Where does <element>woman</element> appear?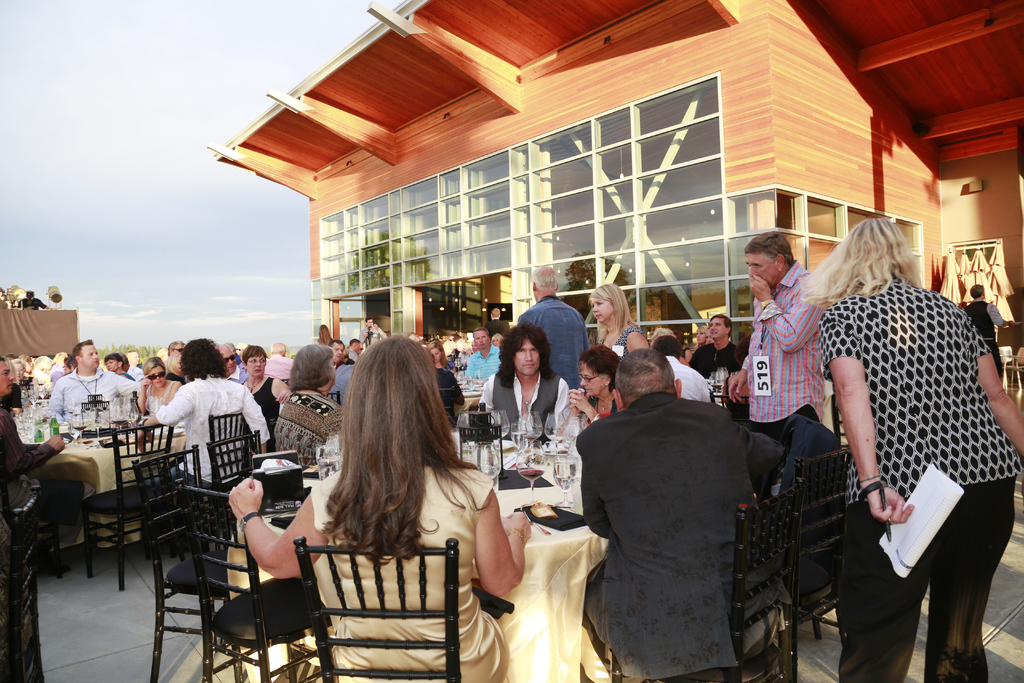
Appears at <region>238, 344, 294, 456</region>.
